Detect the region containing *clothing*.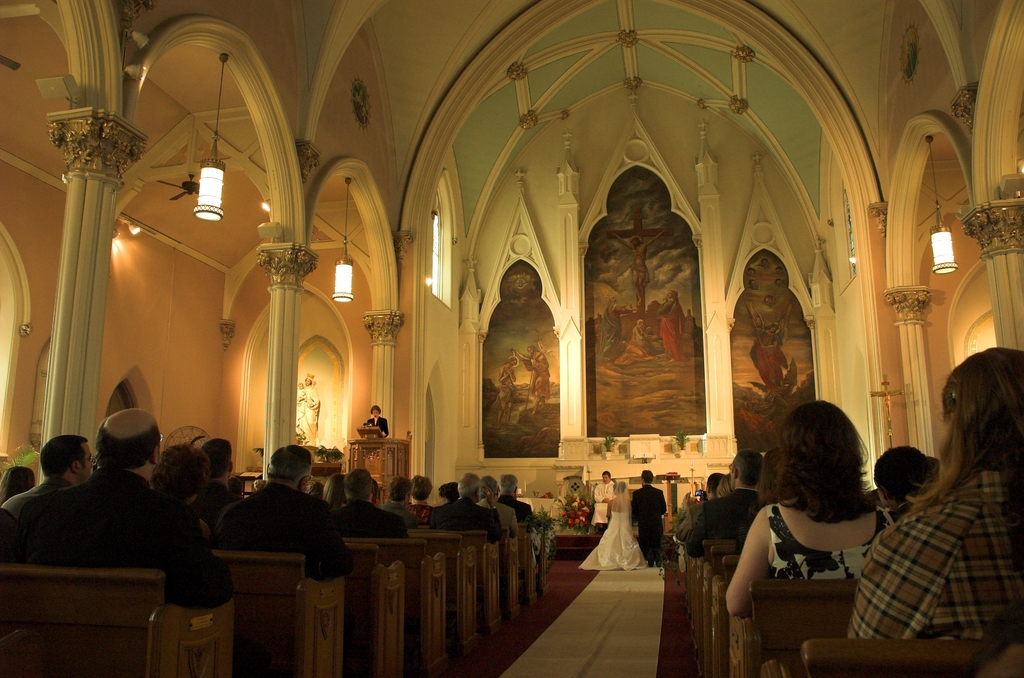
bbox=(683, 490, 769, 560).
